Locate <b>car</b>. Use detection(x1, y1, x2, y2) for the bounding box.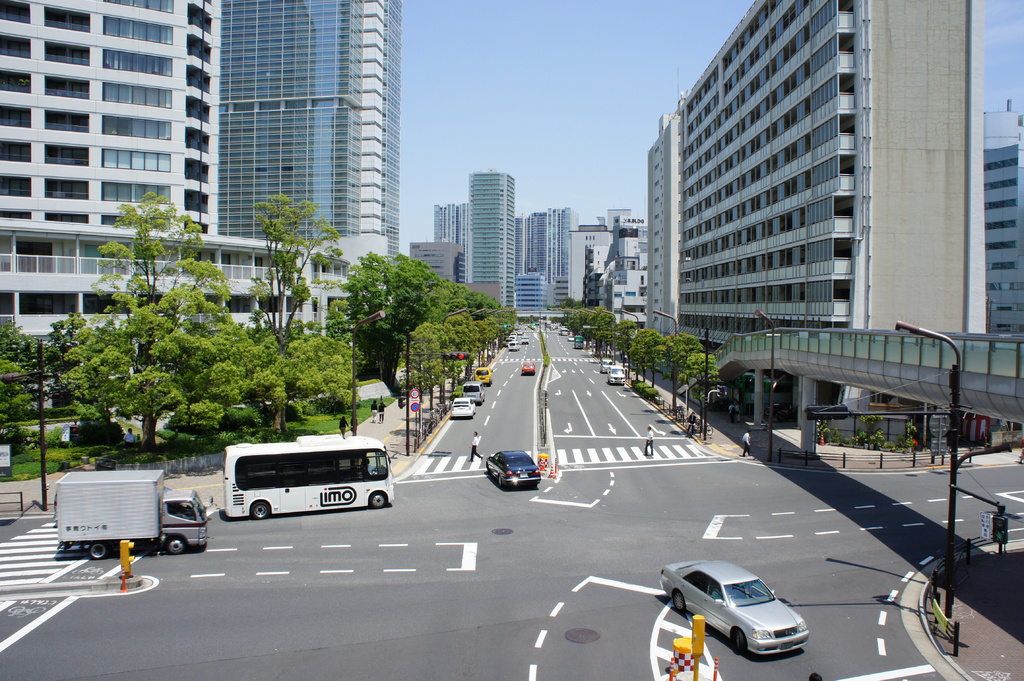
detection(480, 449, 546, 490).
